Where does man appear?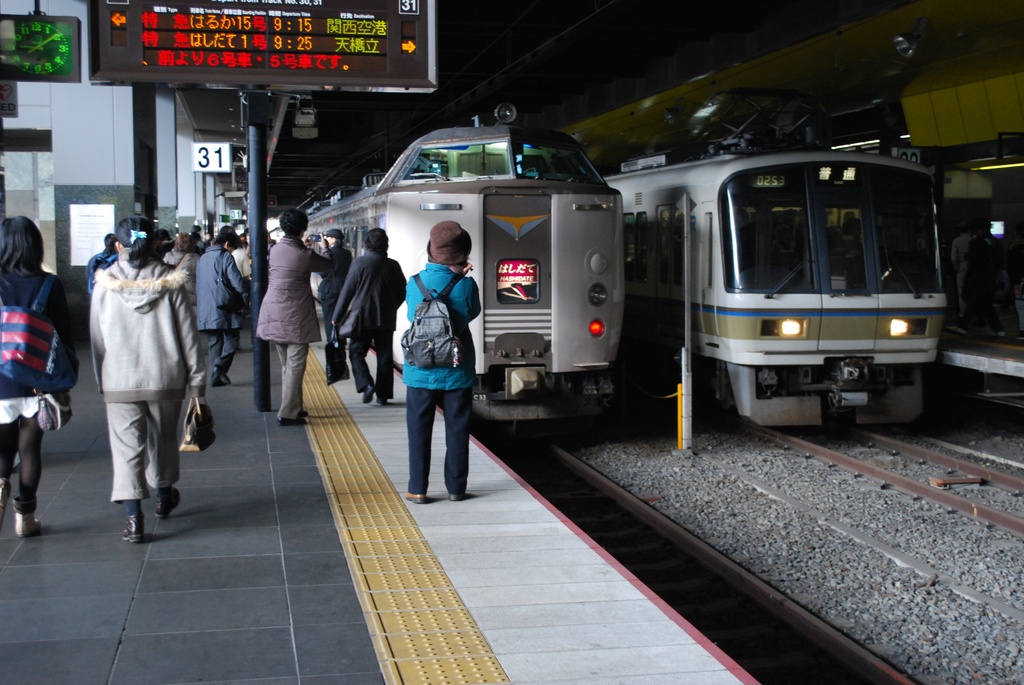
Appears at left=85, top=234, right=119, bottom=283.
